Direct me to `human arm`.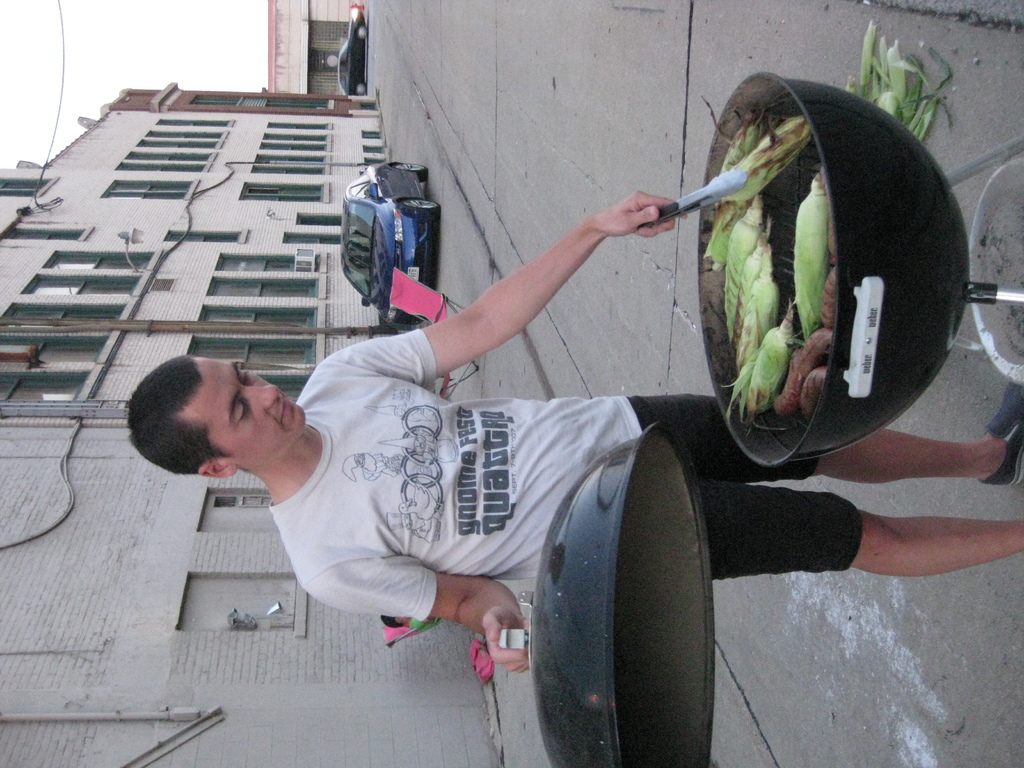
Direction: 378/193/687/403.
